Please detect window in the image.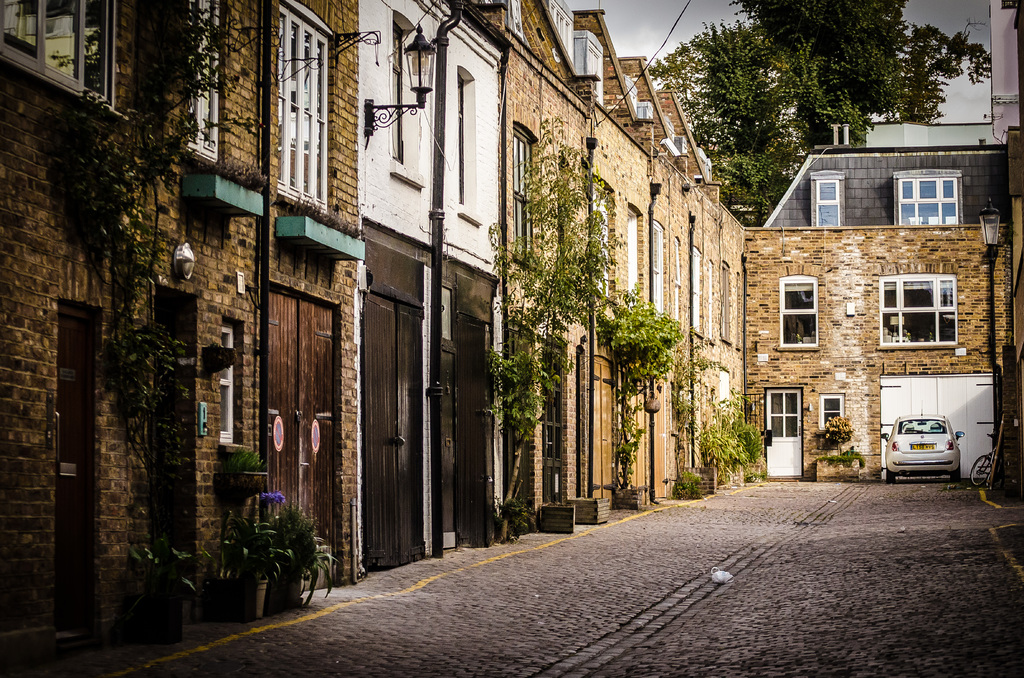
{"x1": 808, "y1": 174, "x2": 845, "y2": 227}.
